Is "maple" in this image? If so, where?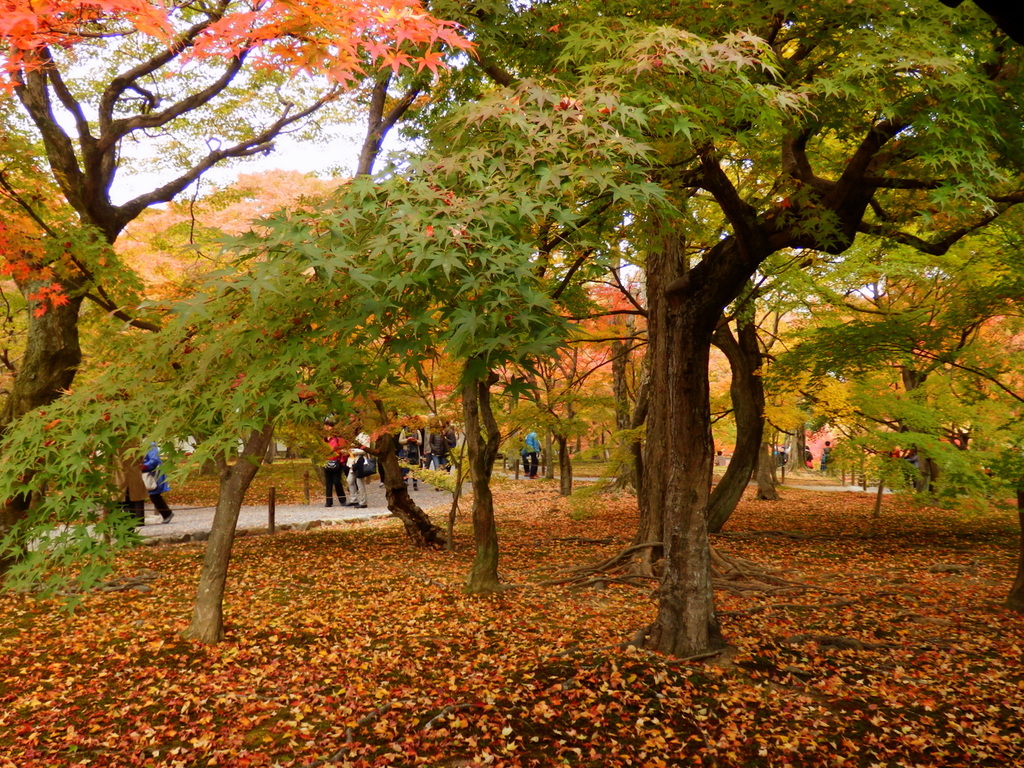
Yes, at BBox(5, 0, 1015, 676).
